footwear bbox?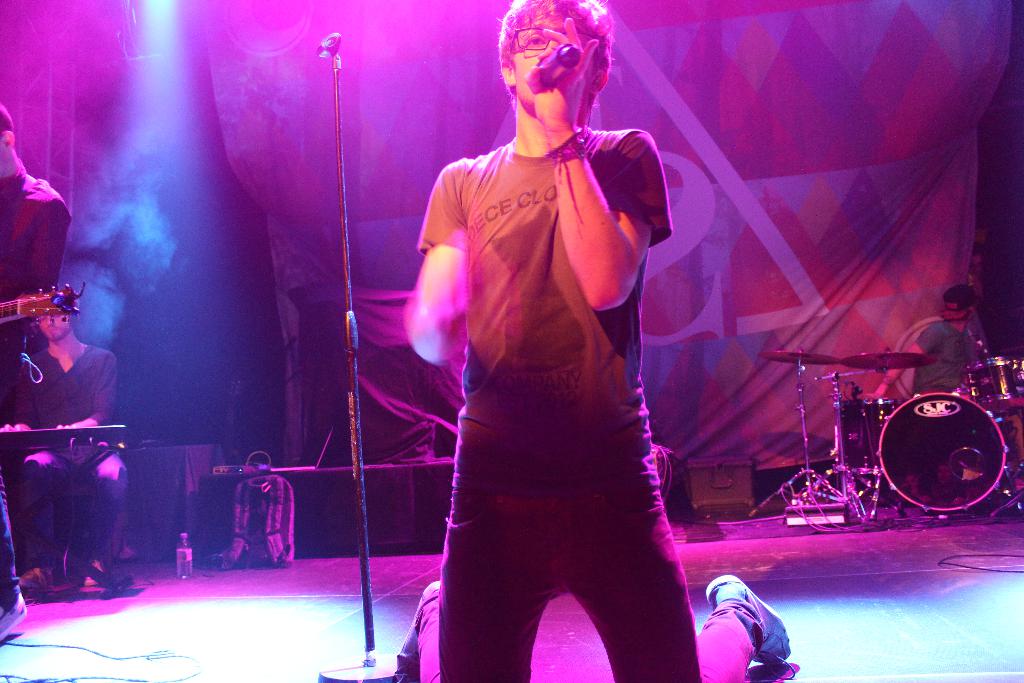
[0, 594, 27, 644]
